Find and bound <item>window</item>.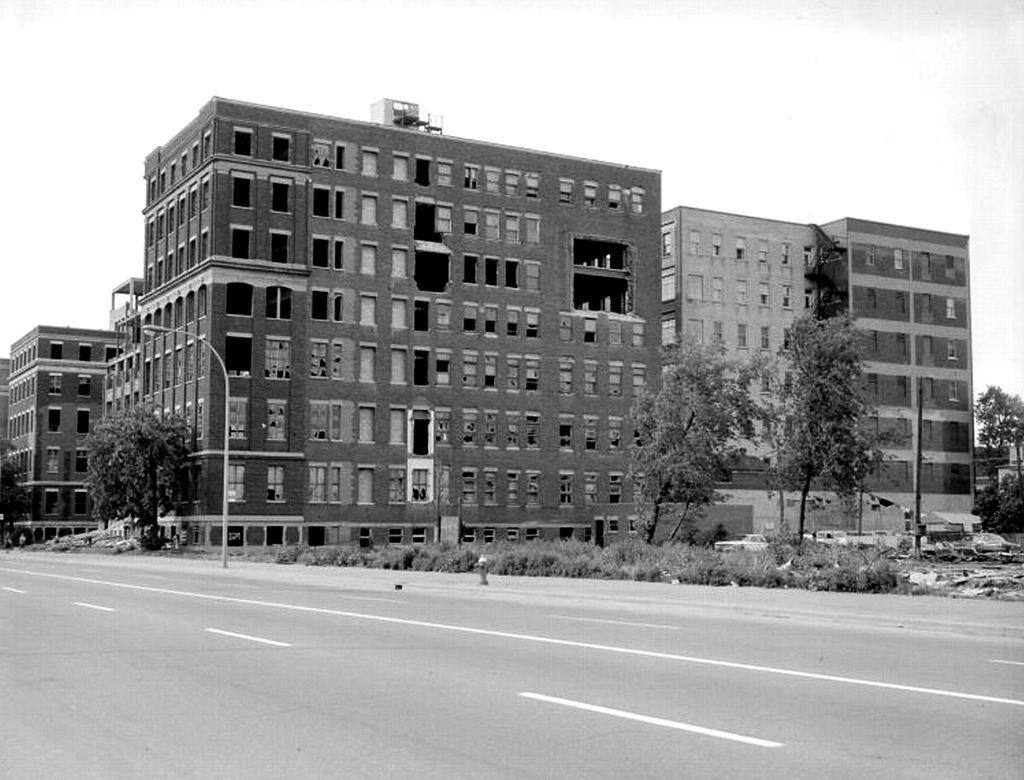
Bound: 739/329/752/349.
